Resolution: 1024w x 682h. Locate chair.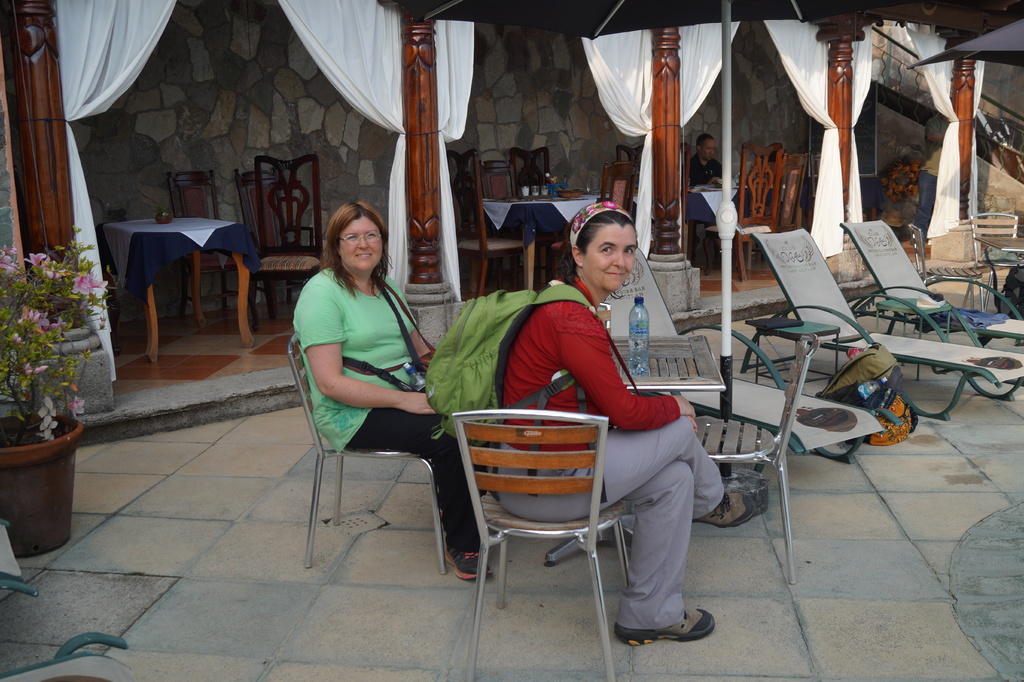
select_region(592, 245, 886, 464).
